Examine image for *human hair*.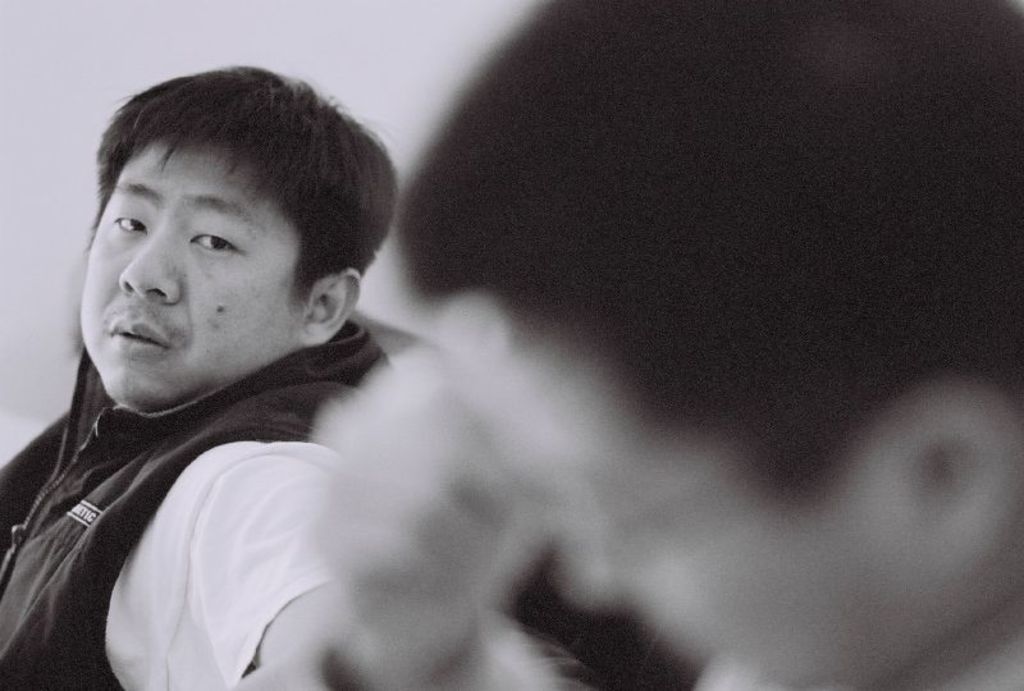
Examination result: [x1=396, y1=0, x2=1023, y2=518].
